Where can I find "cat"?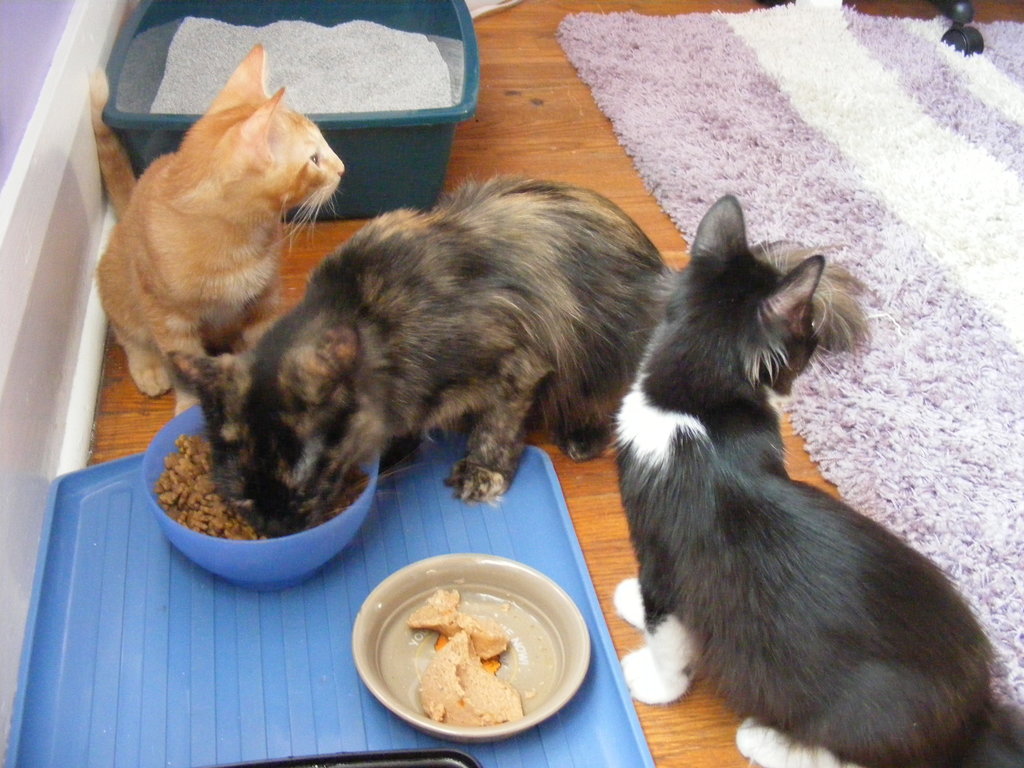
You can find it at l=87, t=42, r=348, b=417.
